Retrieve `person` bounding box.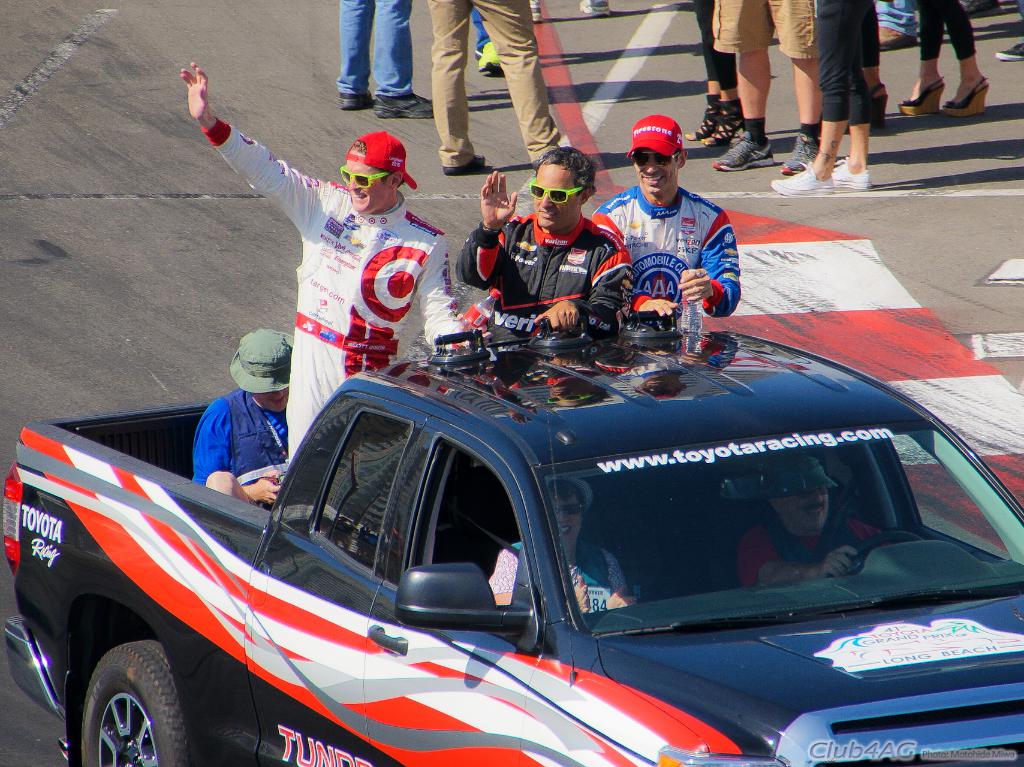
Bounding box: (182, 64, 472, 471).
